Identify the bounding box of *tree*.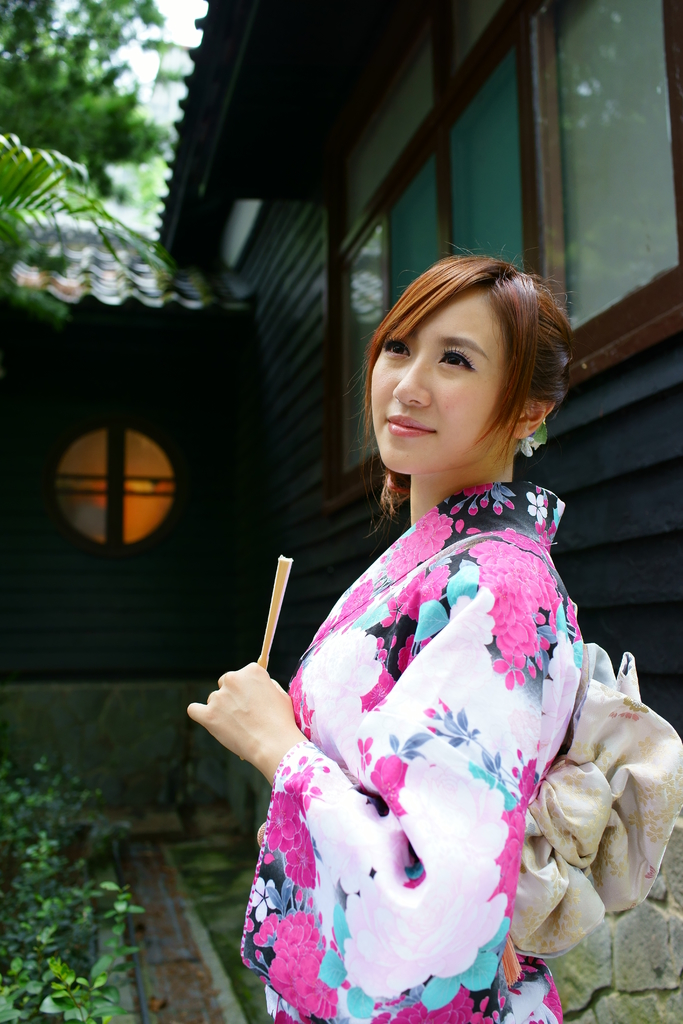
0:136:171:268.
